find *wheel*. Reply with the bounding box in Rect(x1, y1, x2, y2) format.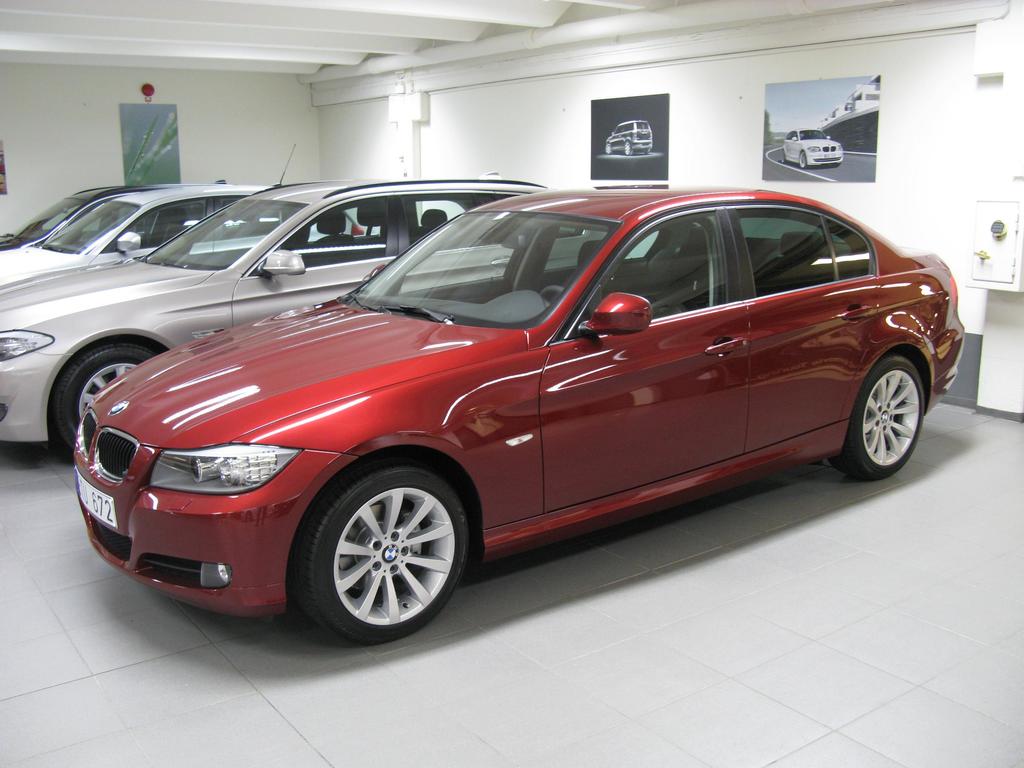
Rect(605, 144, 612, 154).
